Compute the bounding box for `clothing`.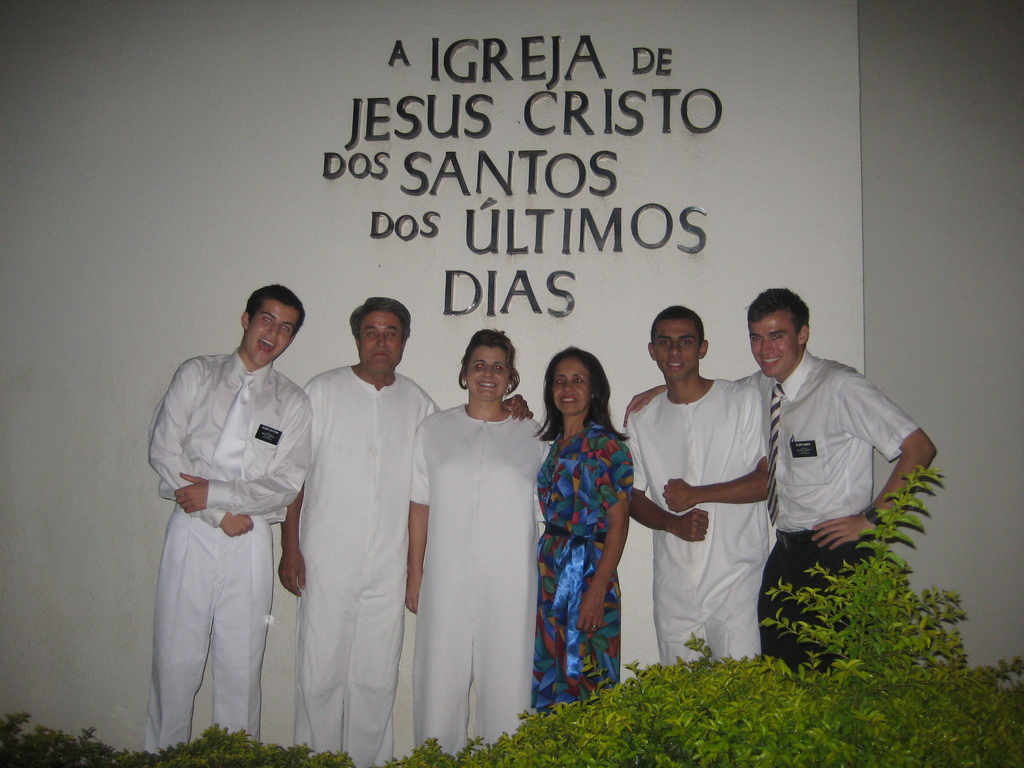
detection(408, 403, 555, 762).
